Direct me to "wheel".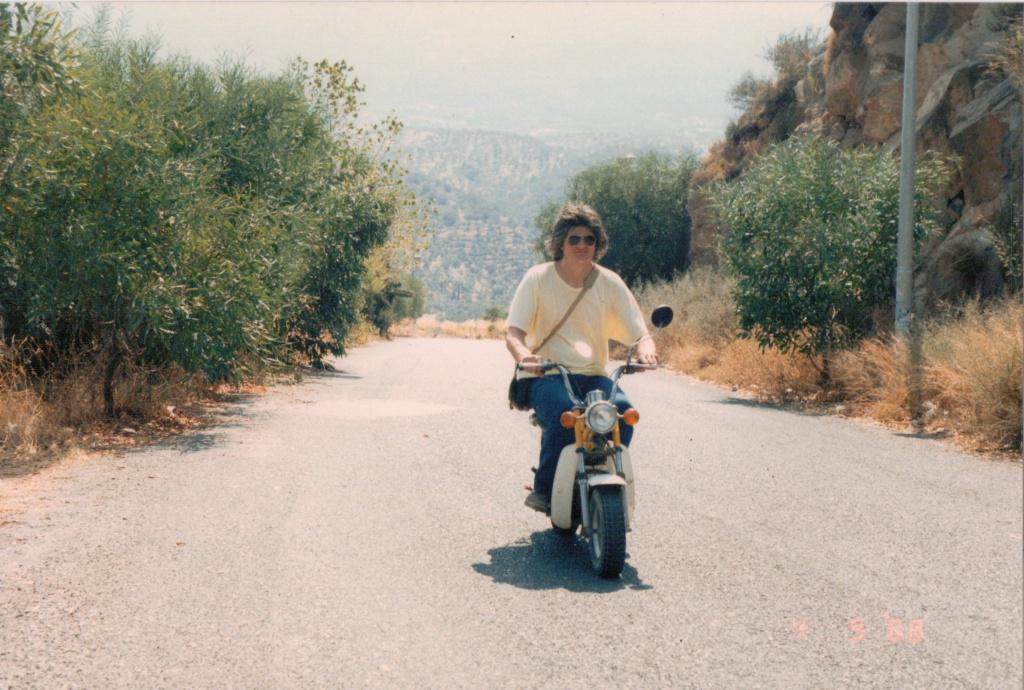
Direction: (x1=554, y1=503, x2=576, y2=535).
